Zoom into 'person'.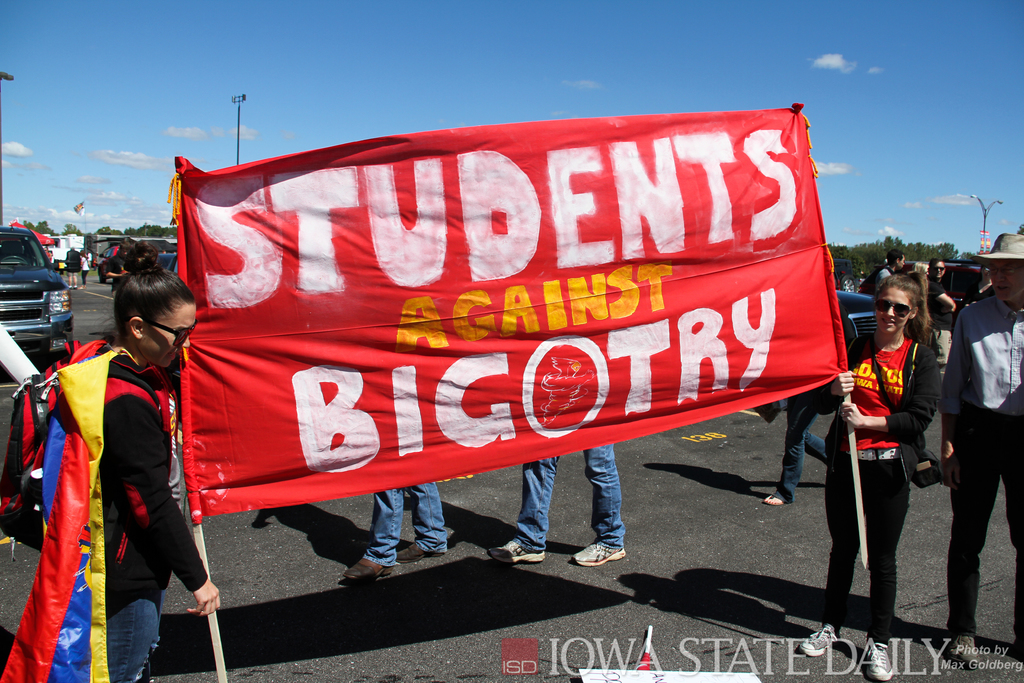
Zoom target: left=483, top=440, right=627, bottom=568.
